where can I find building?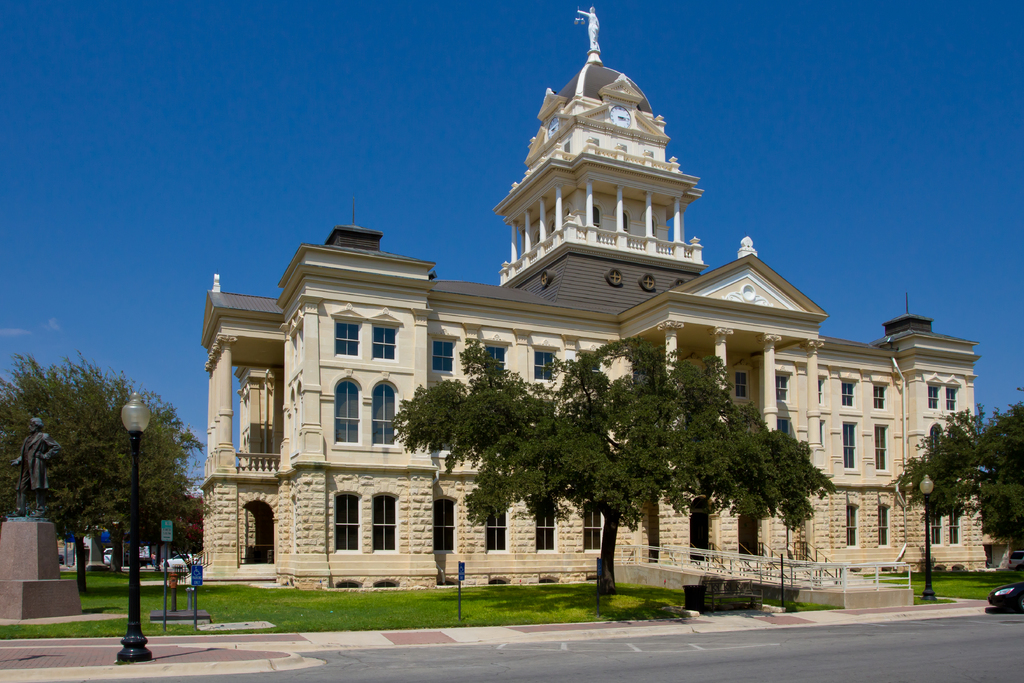
You can find it at x1=173 y1=4 x2=1013 y2=589.
